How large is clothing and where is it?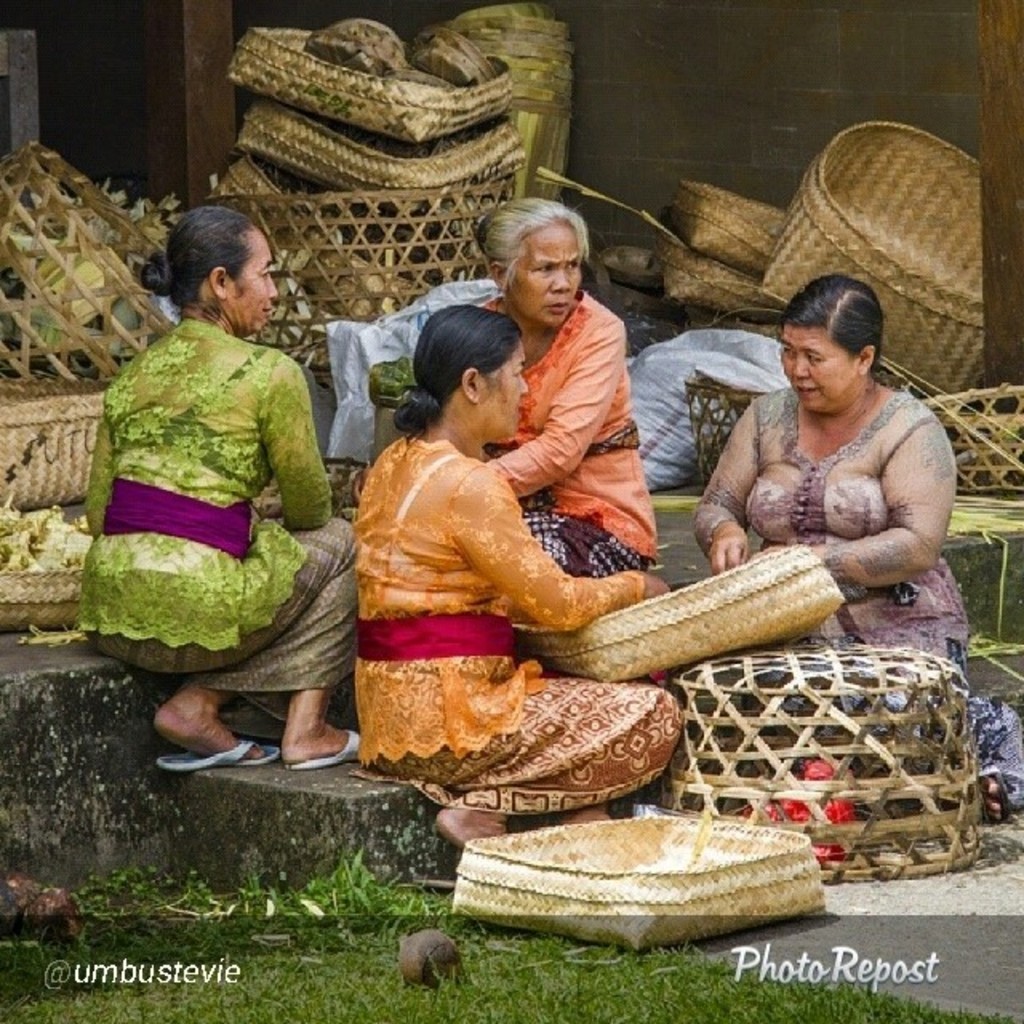
Bounding box: [350,432,678,813].
